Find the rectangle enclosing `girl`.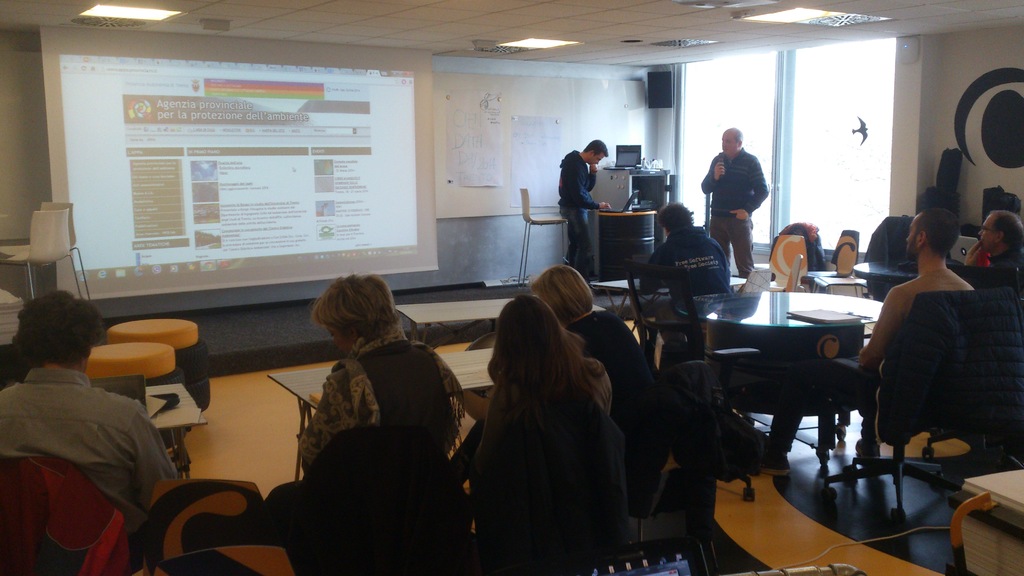
[474, 292, 628, 575].
